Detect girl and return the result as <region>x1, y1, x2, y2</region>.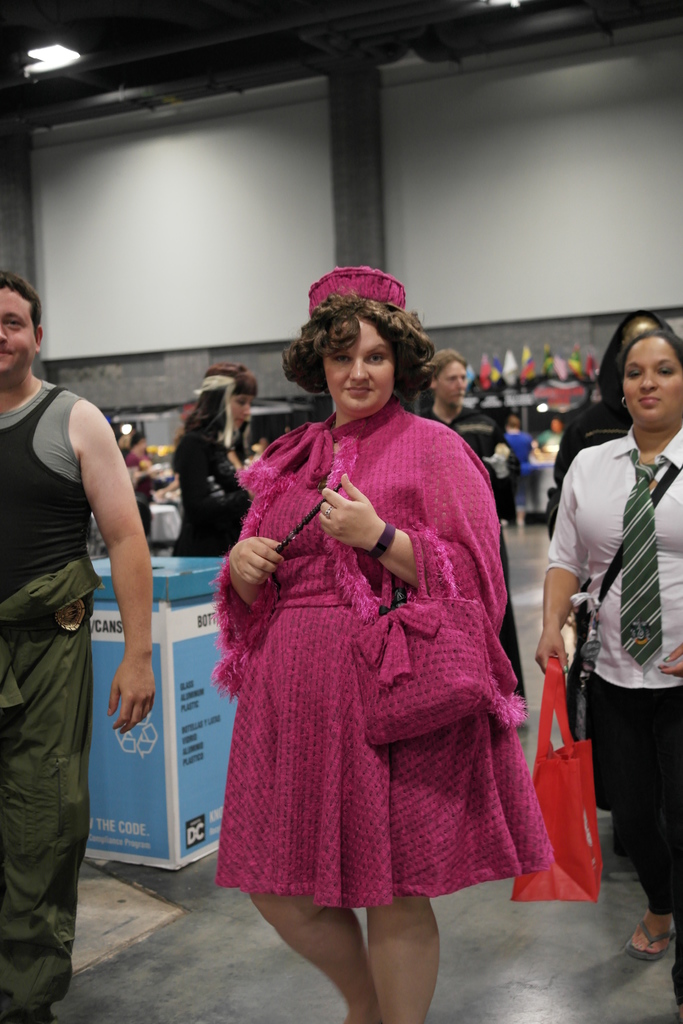
<region>221, 264, 552, 1023</region>.
